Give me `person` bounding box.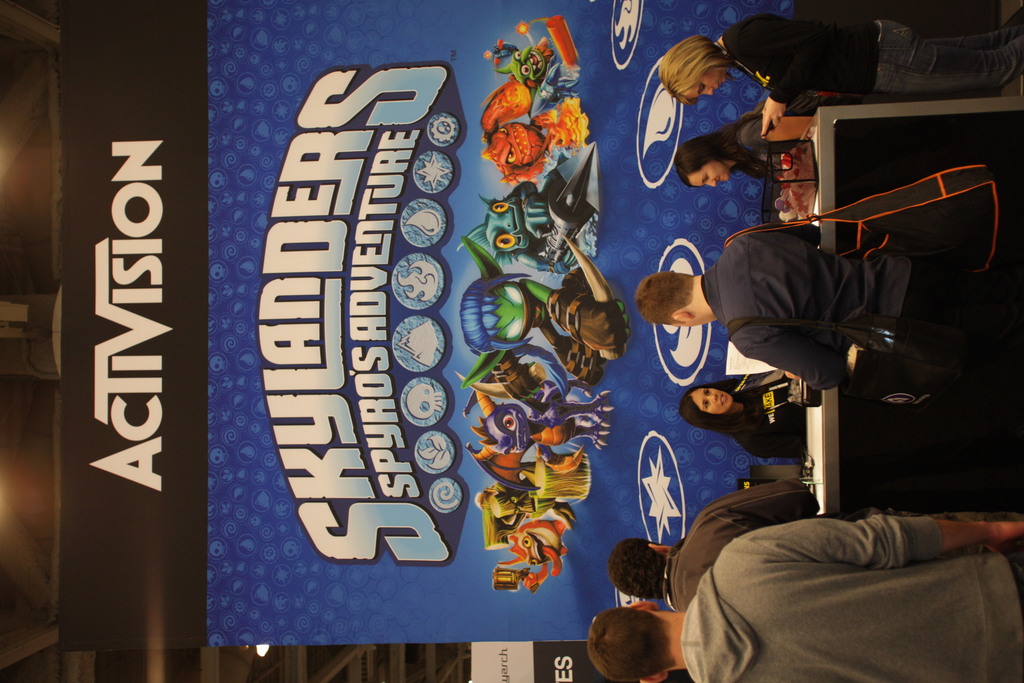
l=678, t=378, r=808, b=462.
